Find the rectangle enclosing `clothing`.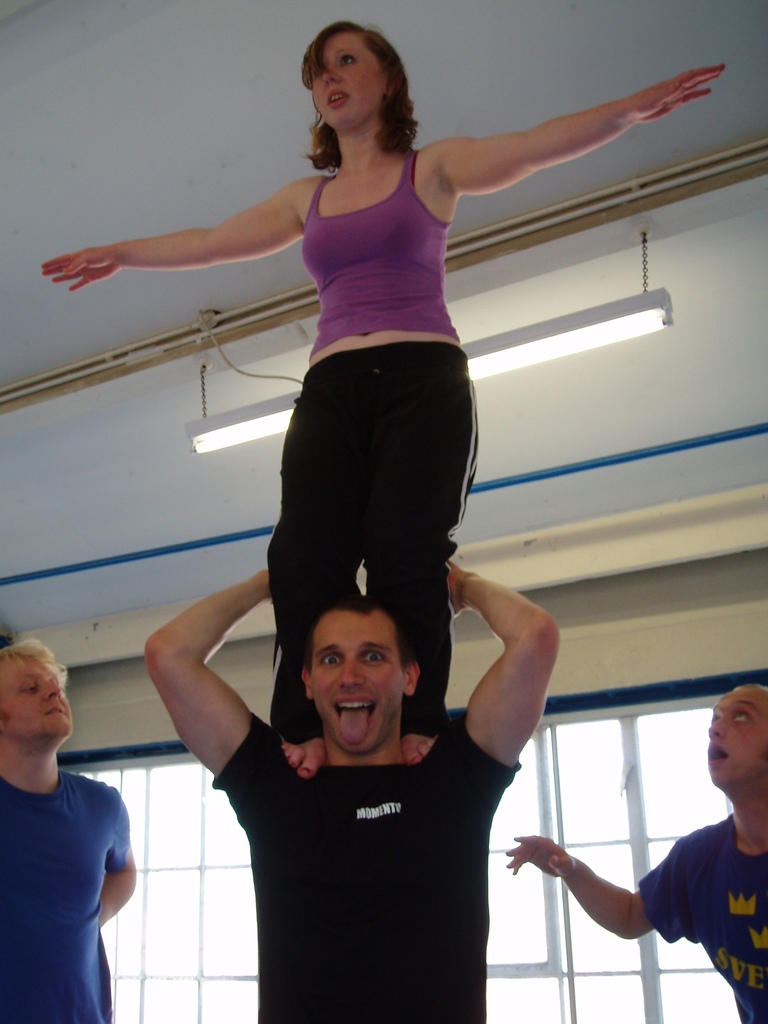
(298, 162, 463, 351).
